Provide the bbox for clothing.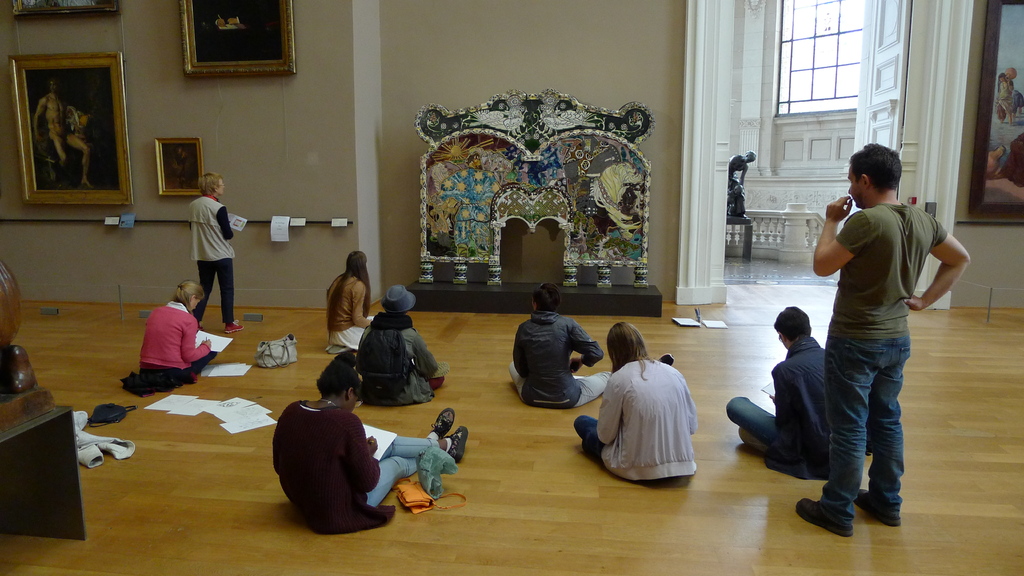
x1=122 y1=300 x2=217 y2=396.
